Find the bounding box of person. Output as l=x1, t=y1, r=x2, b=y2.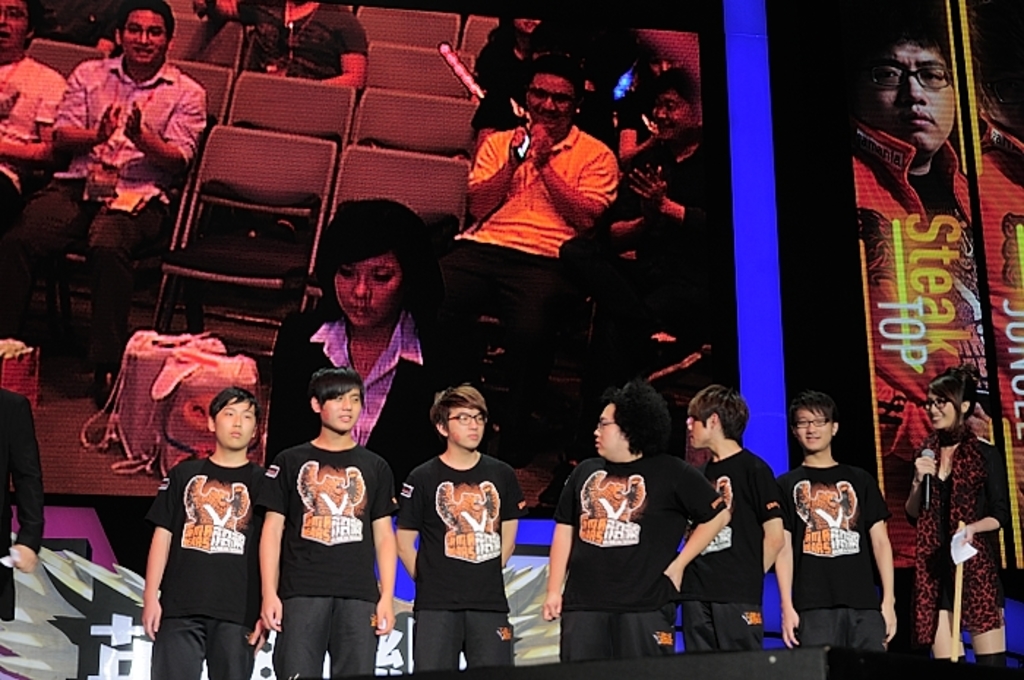
l=269, t=196, r=489, b=480.
